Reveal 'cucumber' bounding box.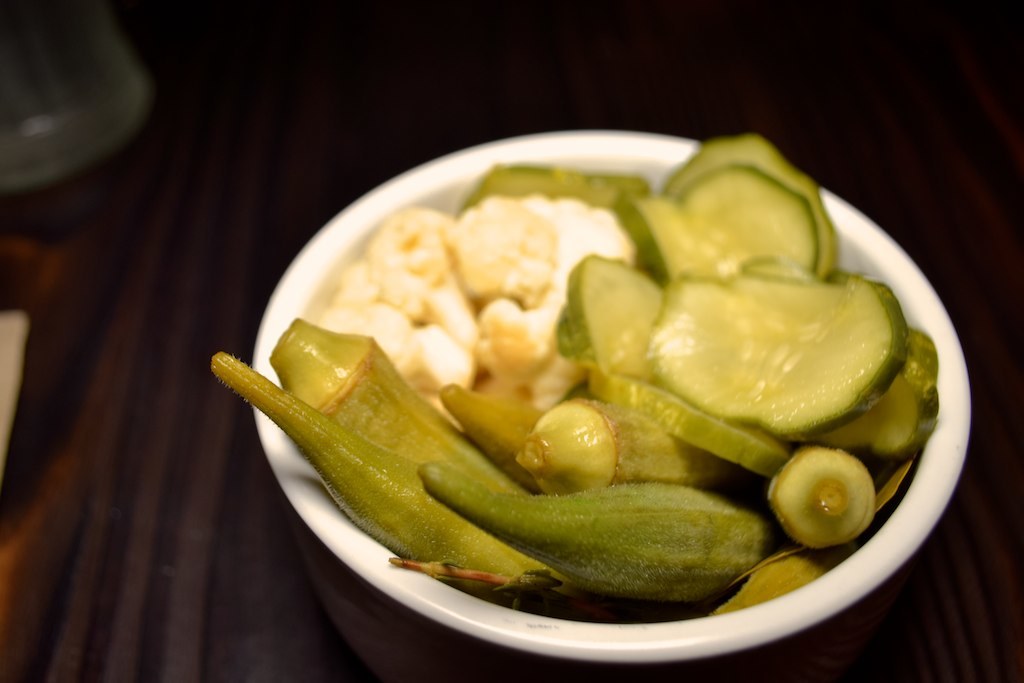
Revealed: locate(646, 162, 846, 282).
